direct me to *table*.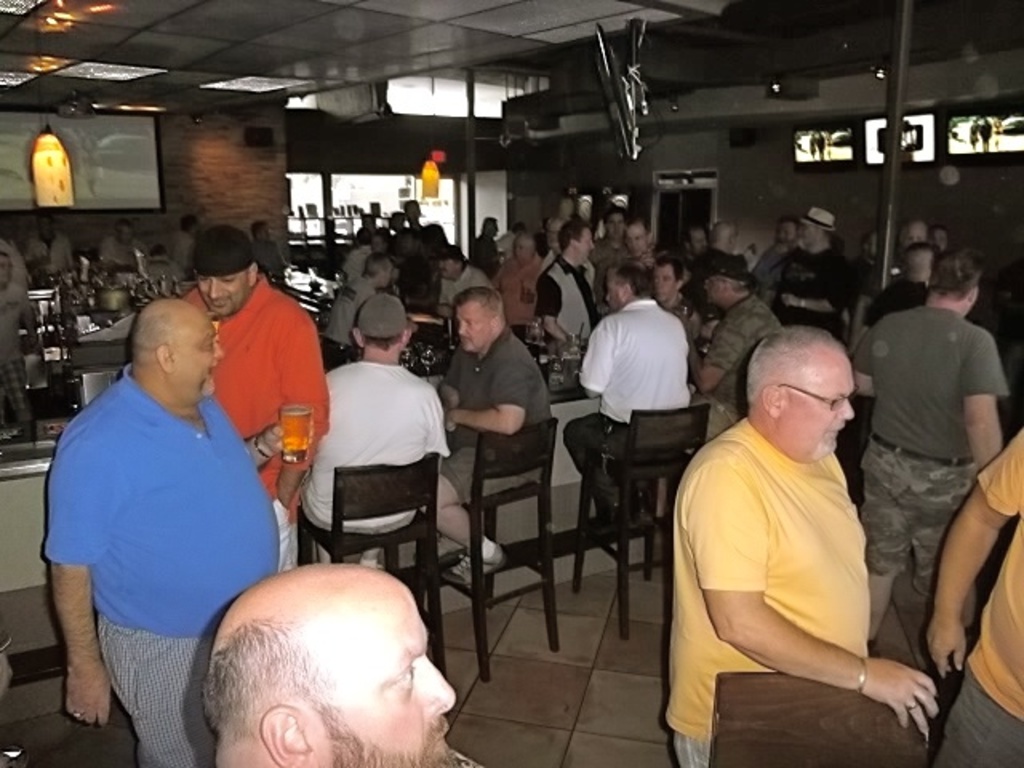
Direction: [x1=283, y1=245, x2=354, y2=341].
